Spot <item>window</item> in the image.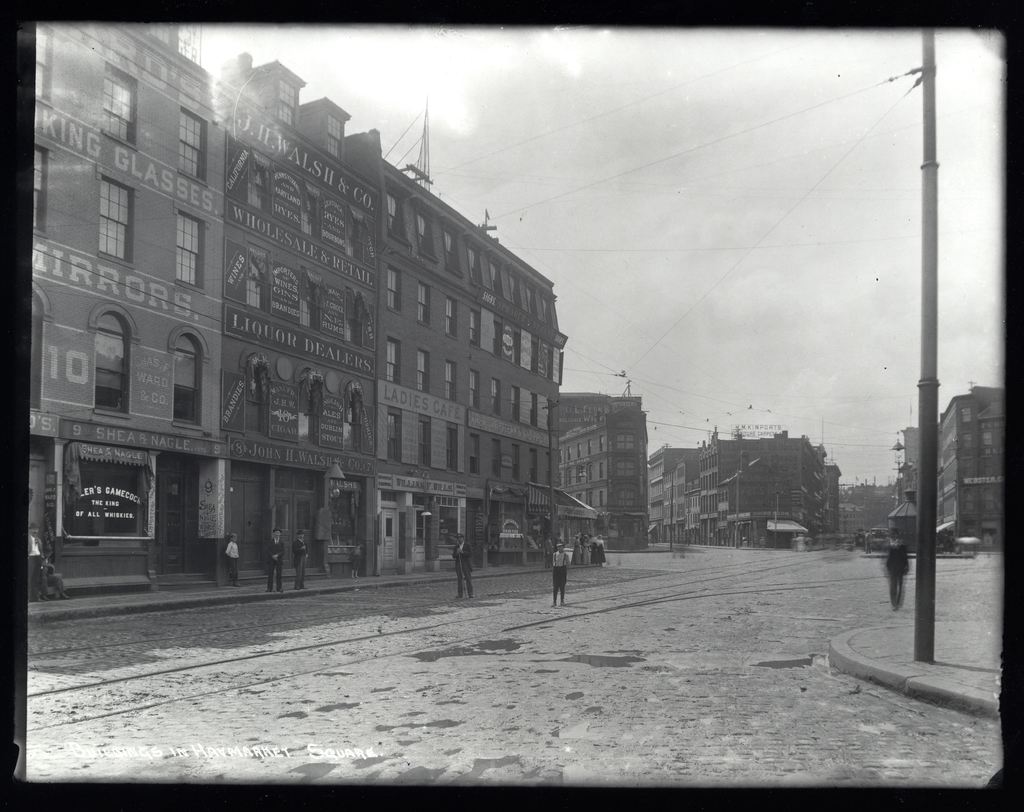
<item>window</item> found at <bbox>508, 274, 526, 309</bbox>.
